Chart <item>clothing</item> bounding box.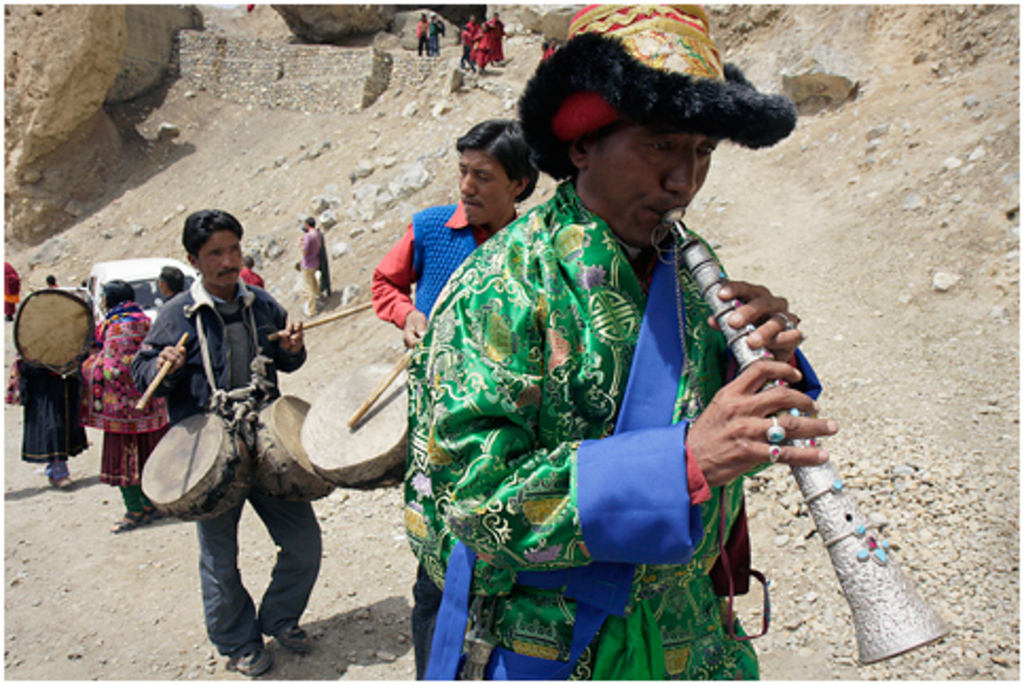
Charted: 74/311/171/501.
